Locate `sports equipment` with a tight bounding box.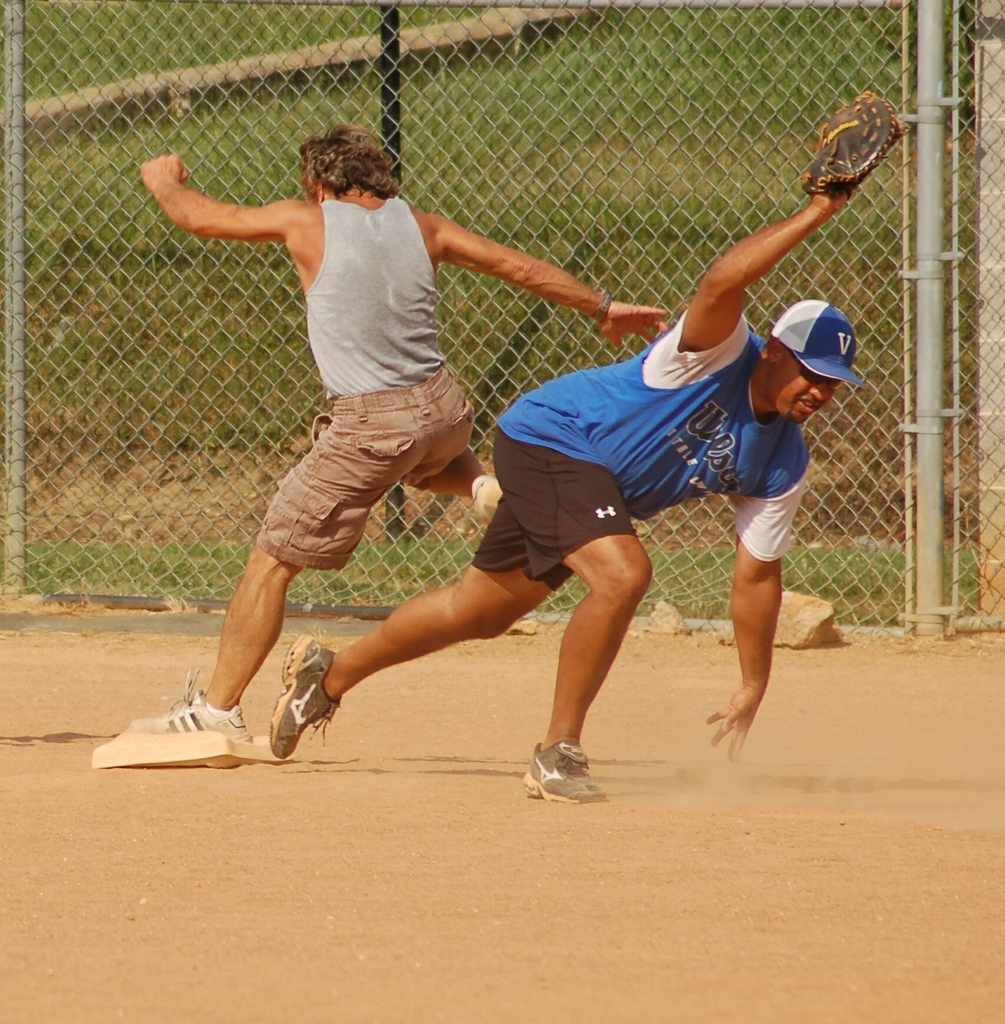
l=271, t=634, r=339, b=758.
